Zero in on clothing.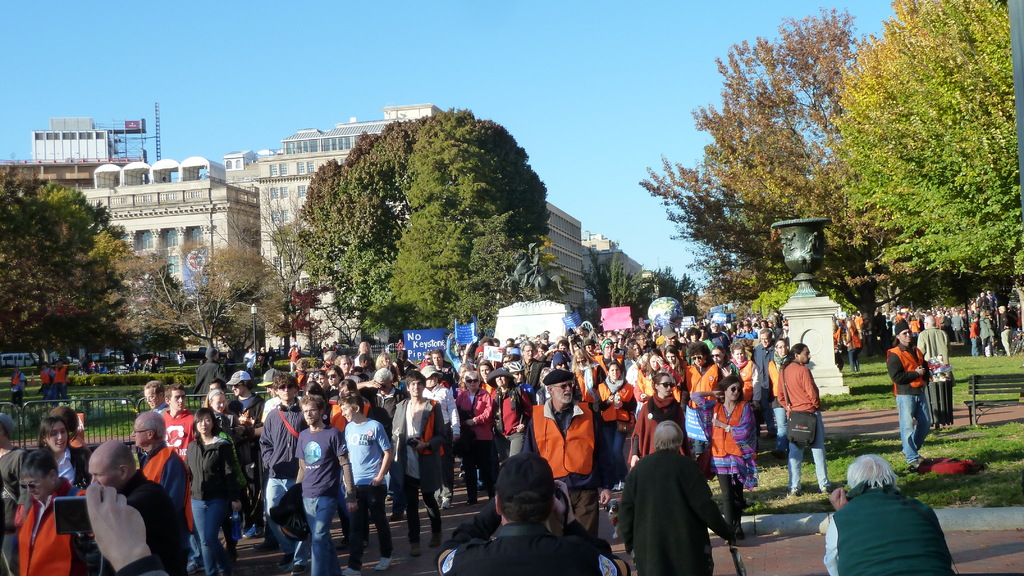
Zeroed in: bbox=(892, 392, 934, 464).
